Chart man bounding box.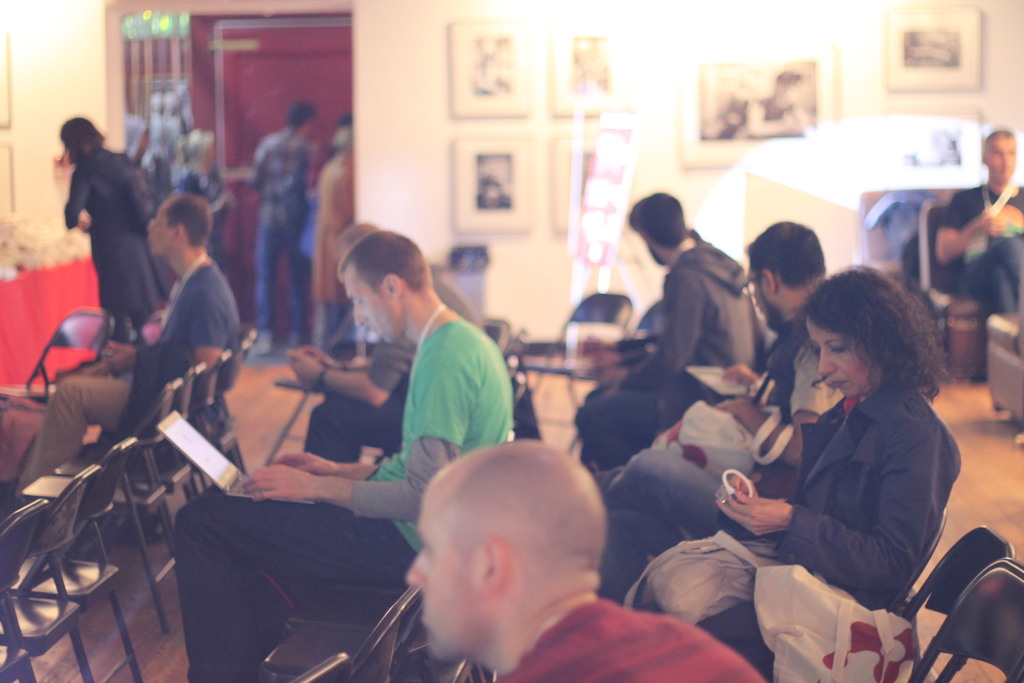
Charted: box(282, 217, 472, 465).
